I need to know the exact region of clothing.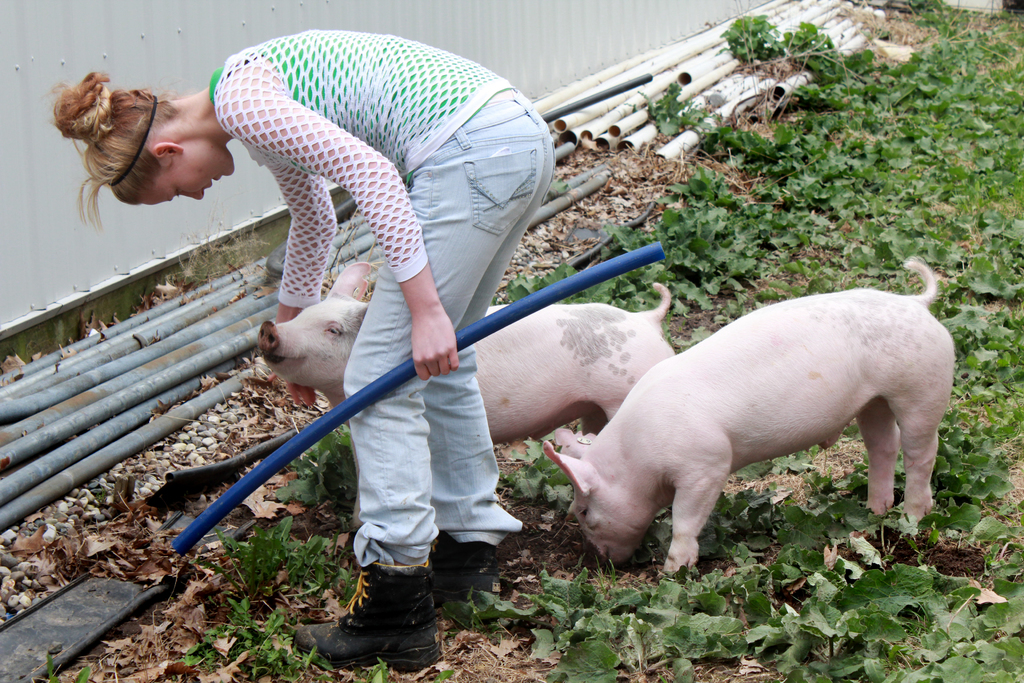
Region: l=193, t=35, r=589, b=592.
